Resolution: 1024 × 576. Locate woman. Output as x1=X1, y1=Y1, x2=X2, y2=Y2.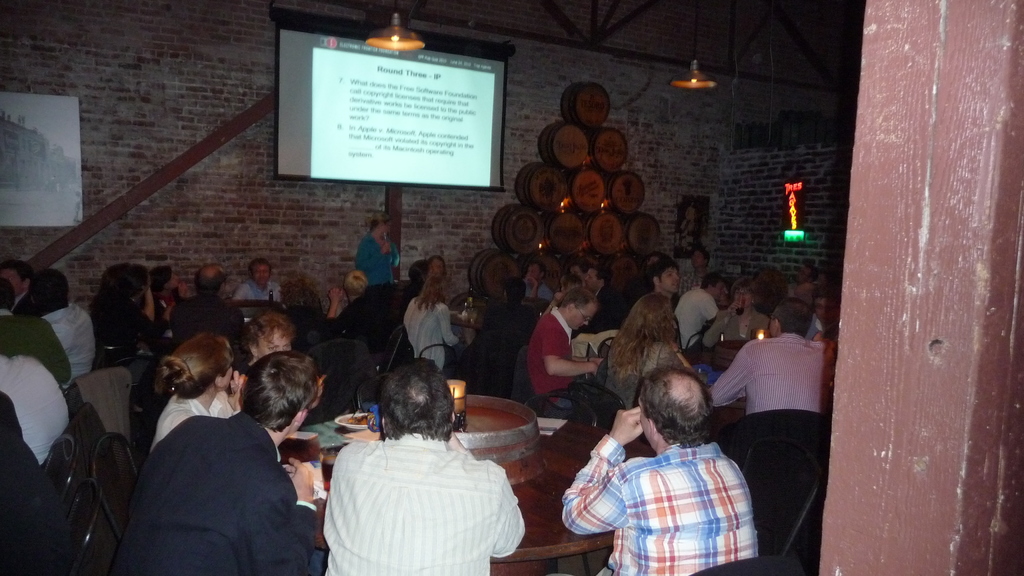
x1=155, y1=331, x2=246, y2=449.
